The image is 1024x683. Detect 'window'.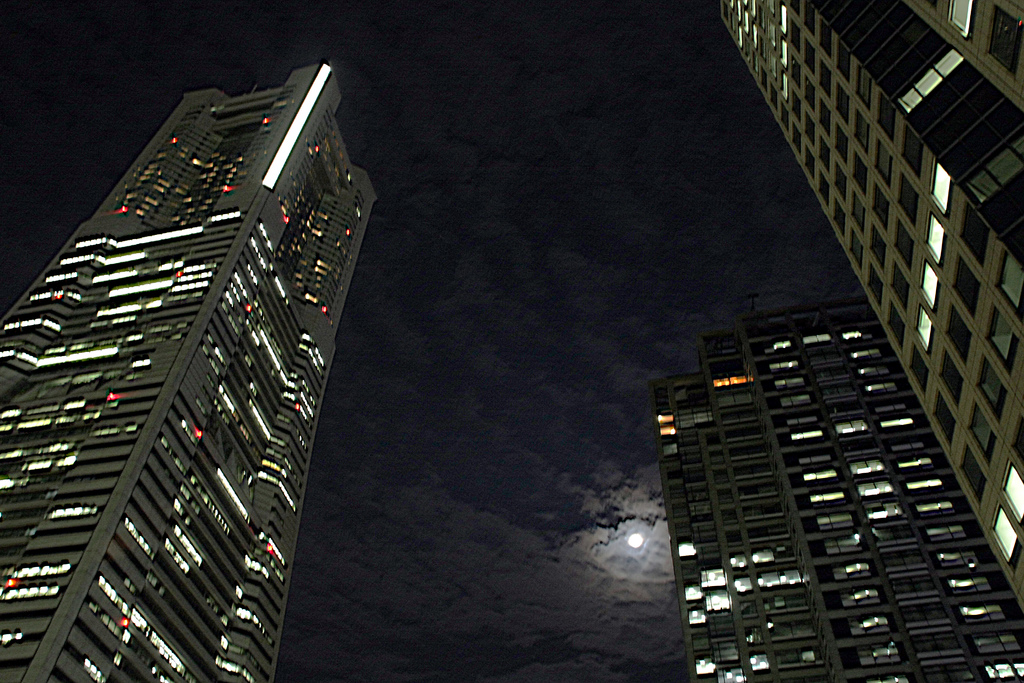
Detection: pyautogui.locateOnScreen(940, 303, 975, 361).
